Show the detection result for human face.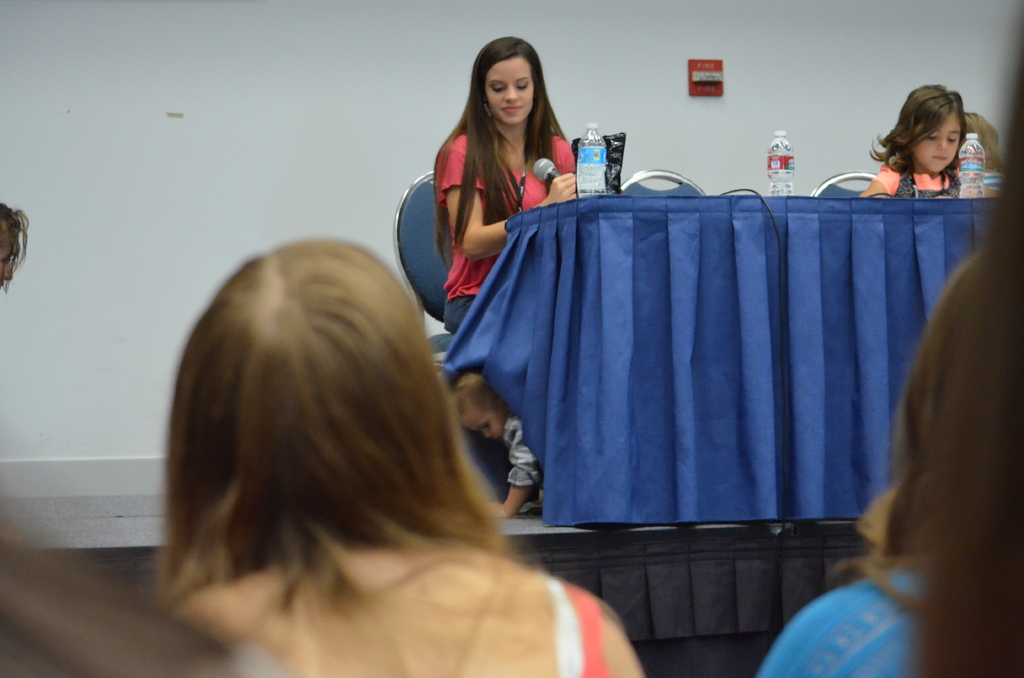
bbox=(483, 57, 532, 124).
